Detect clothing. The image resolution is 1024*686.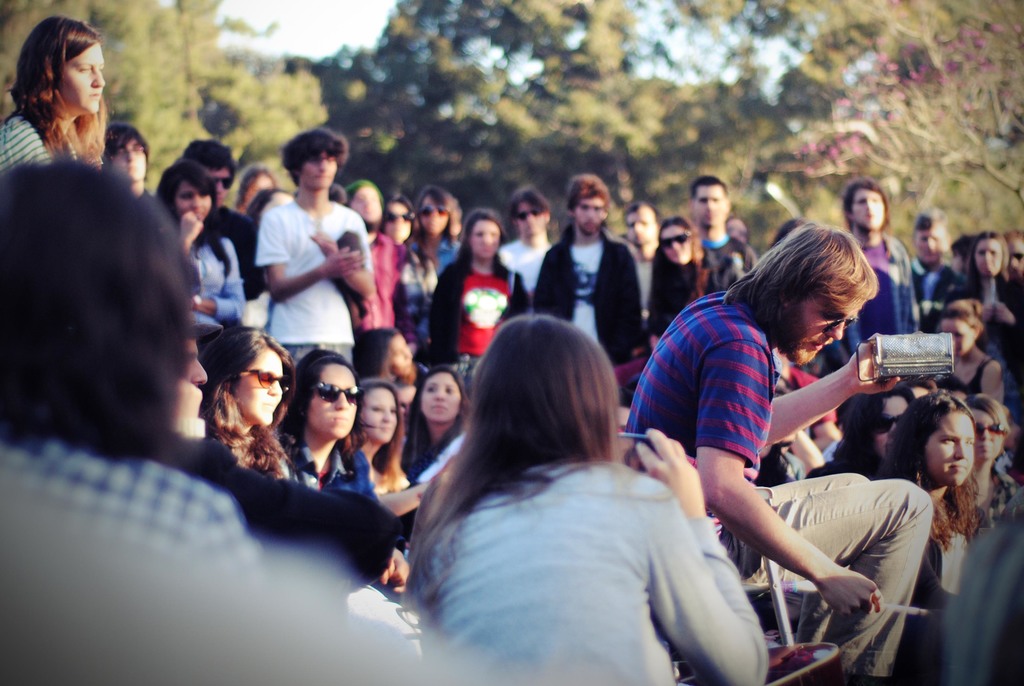
bbox(341, 222, 405, 328).
